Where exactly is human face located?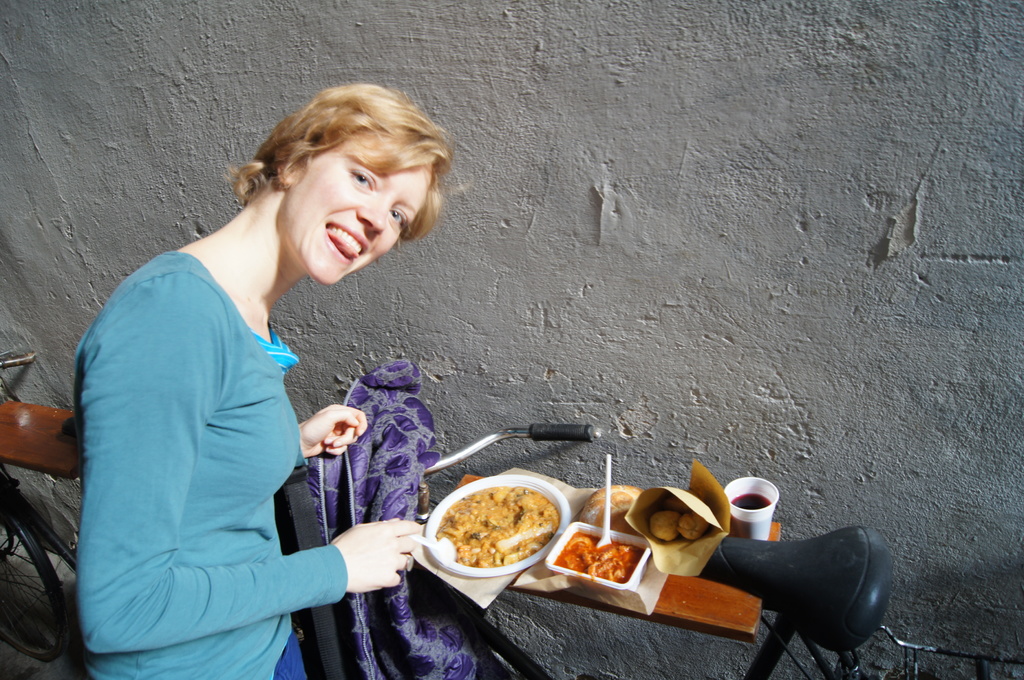
Its bounding box is [x1=290, y1=135, x2=432, y2=286].
